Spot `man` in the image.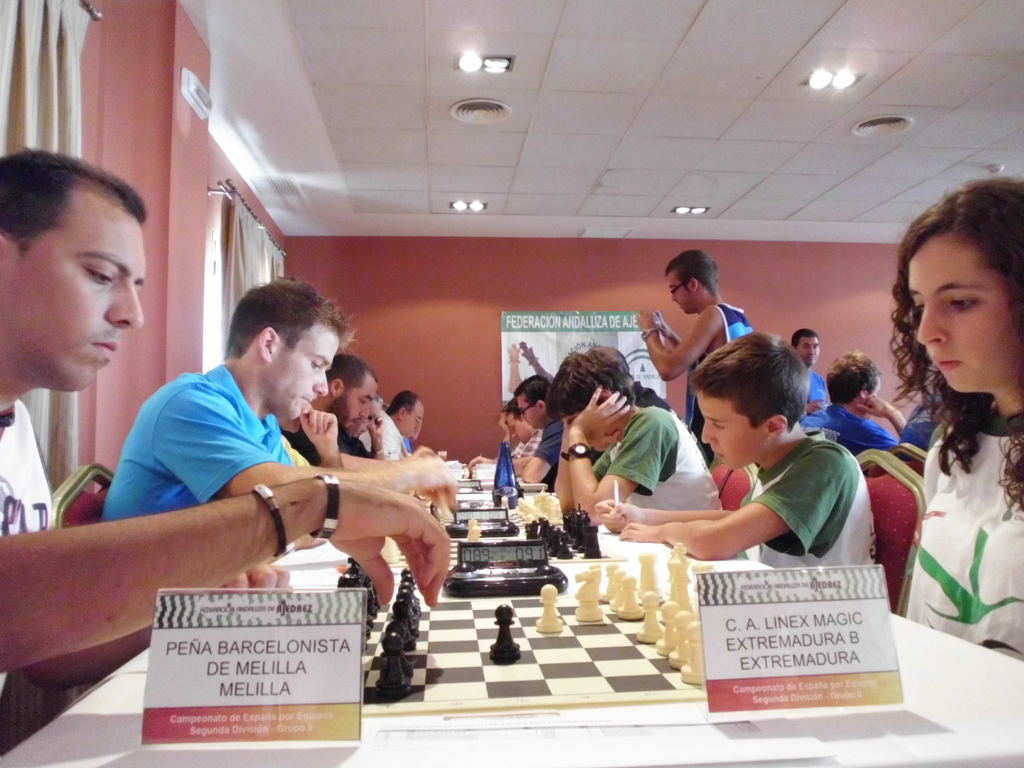
`man` found at pyautogui.locateOnScreen(0, 145, 460, 694).
